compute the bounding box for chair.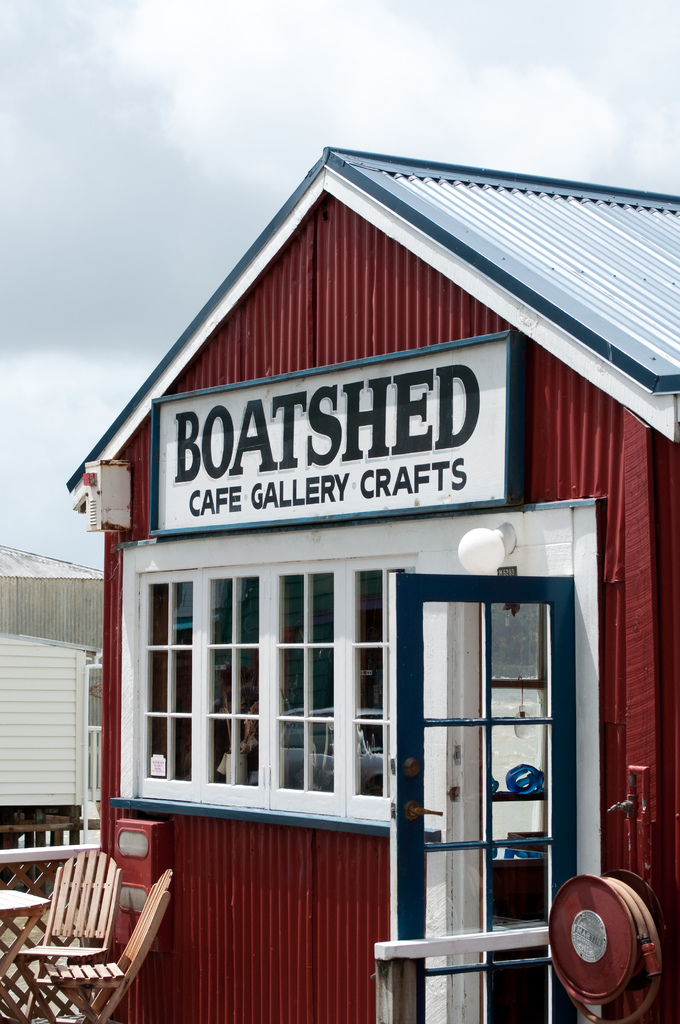
detection(47, 868, 175, 1023).
